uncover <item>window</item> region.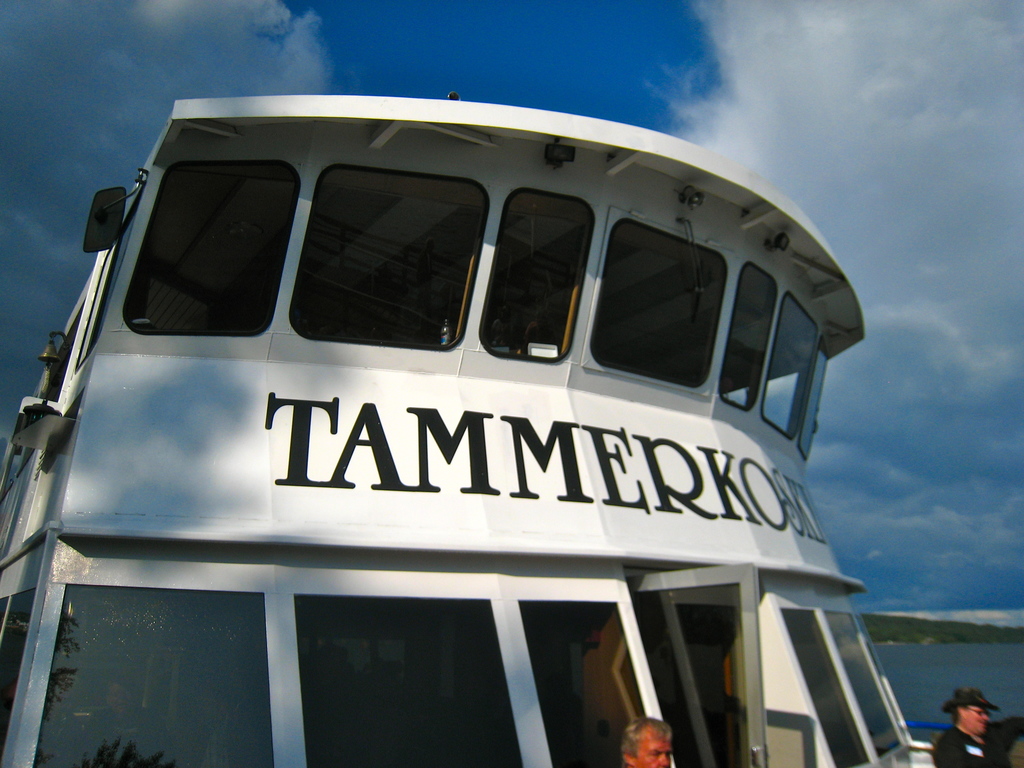
Uncovered: 773/609/881/767.
